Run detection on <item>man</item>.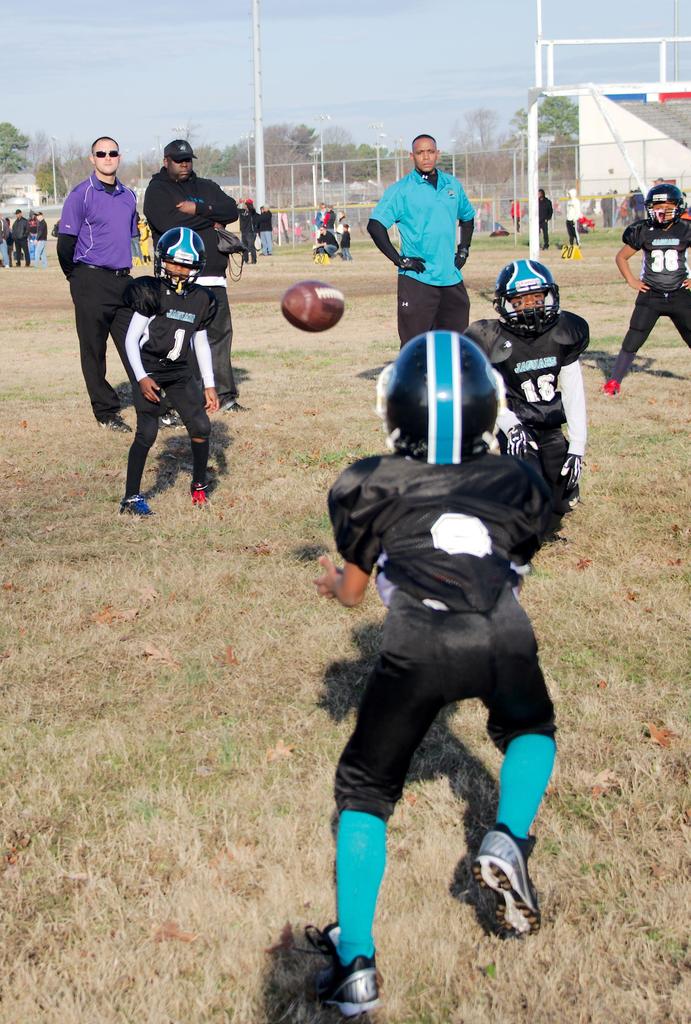
Result: 310:205:328:236.
